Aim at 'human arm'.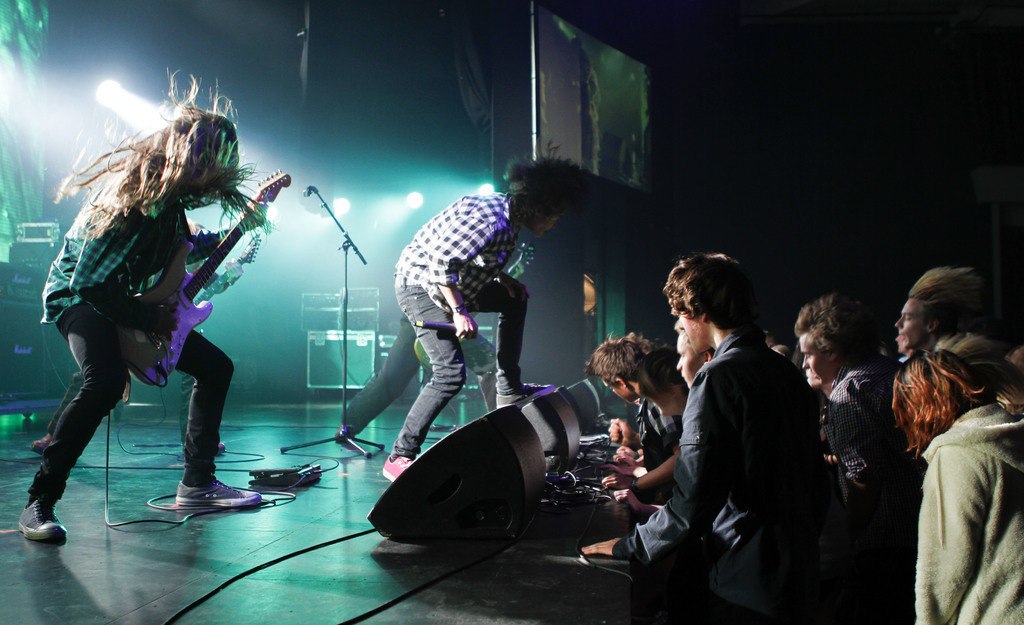
Aimed at {"left": 615, "top": 481, "right": 673, "bottom": 528}.
